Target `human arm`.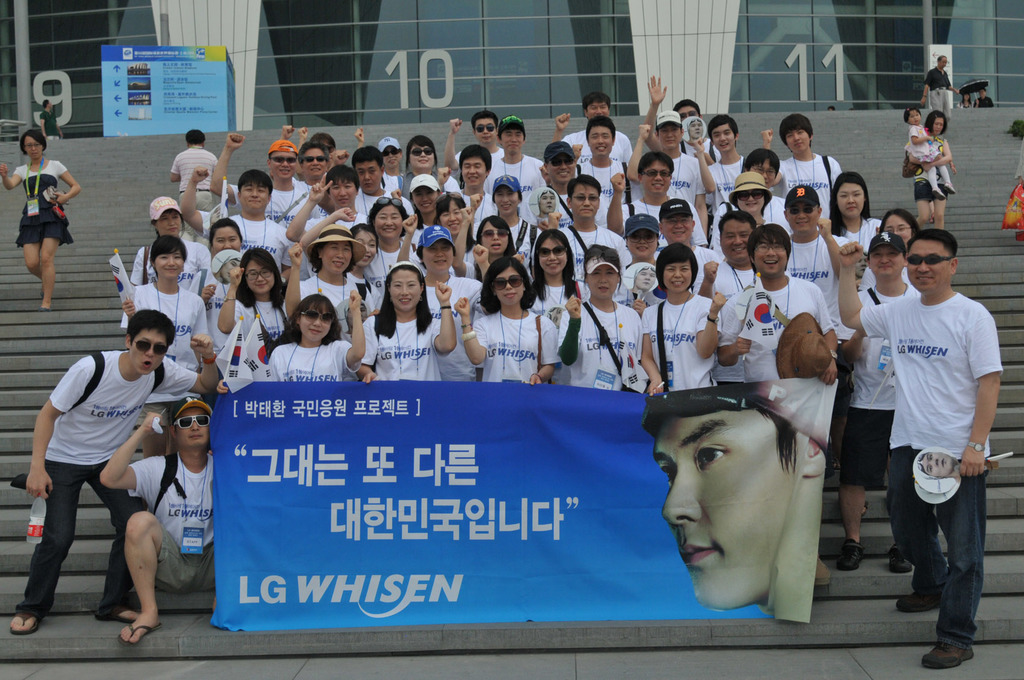
Target region: box(813, 291, 840, 385).
